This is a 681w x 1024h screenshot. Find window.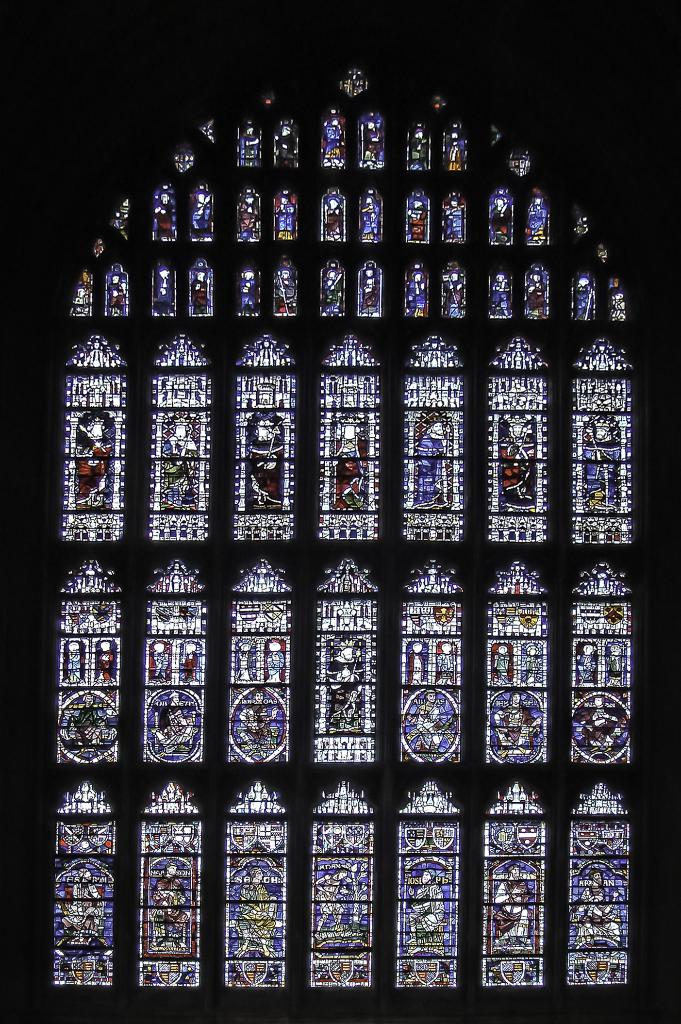
Bounding box: bbox=[185, 179, 213, 241].
